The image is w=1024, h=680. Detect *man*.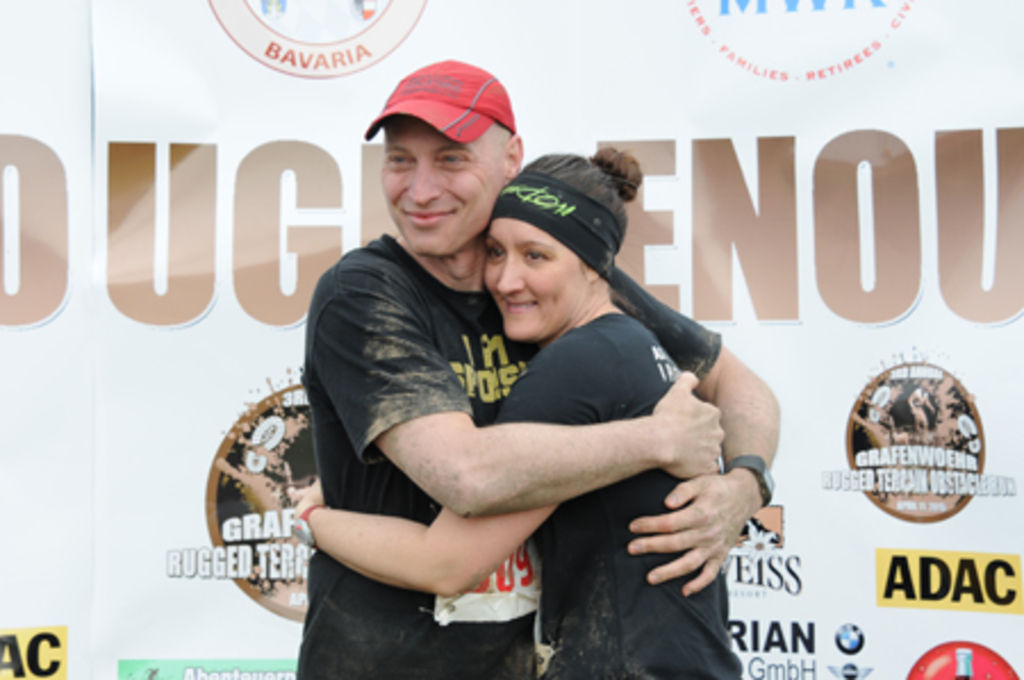
Detection: [left=262, top=116, right=781, bottom=657].
